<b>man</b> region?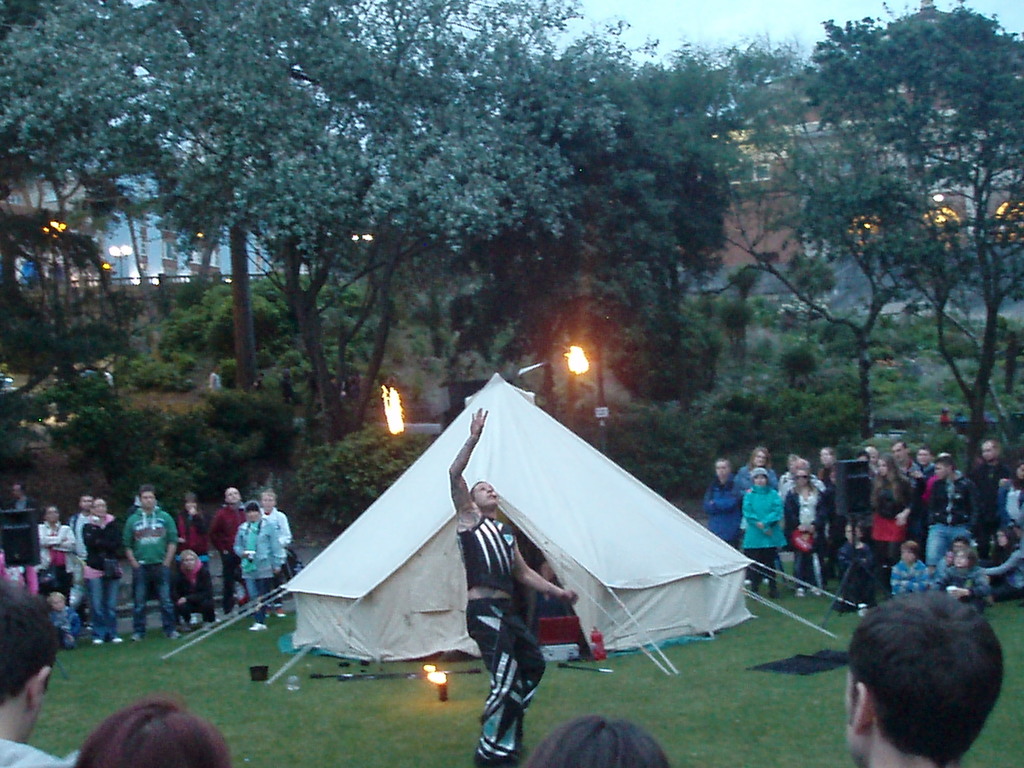
bbox=[977, 441, 1008, 560]
